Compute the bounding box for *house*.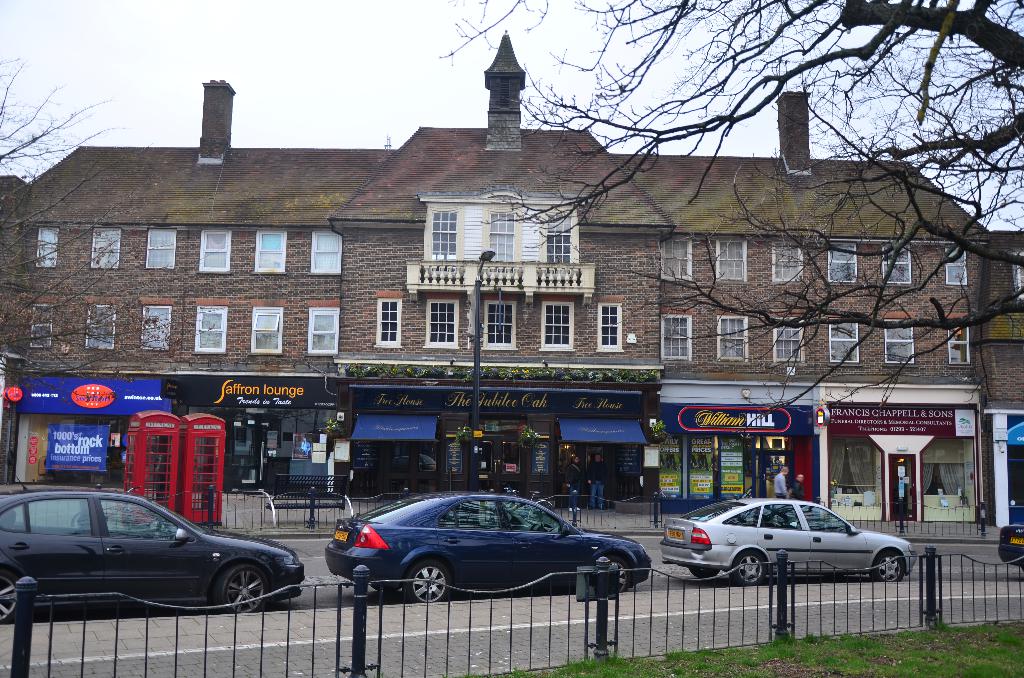
left=95, top=61, right=991, bottom=540.
